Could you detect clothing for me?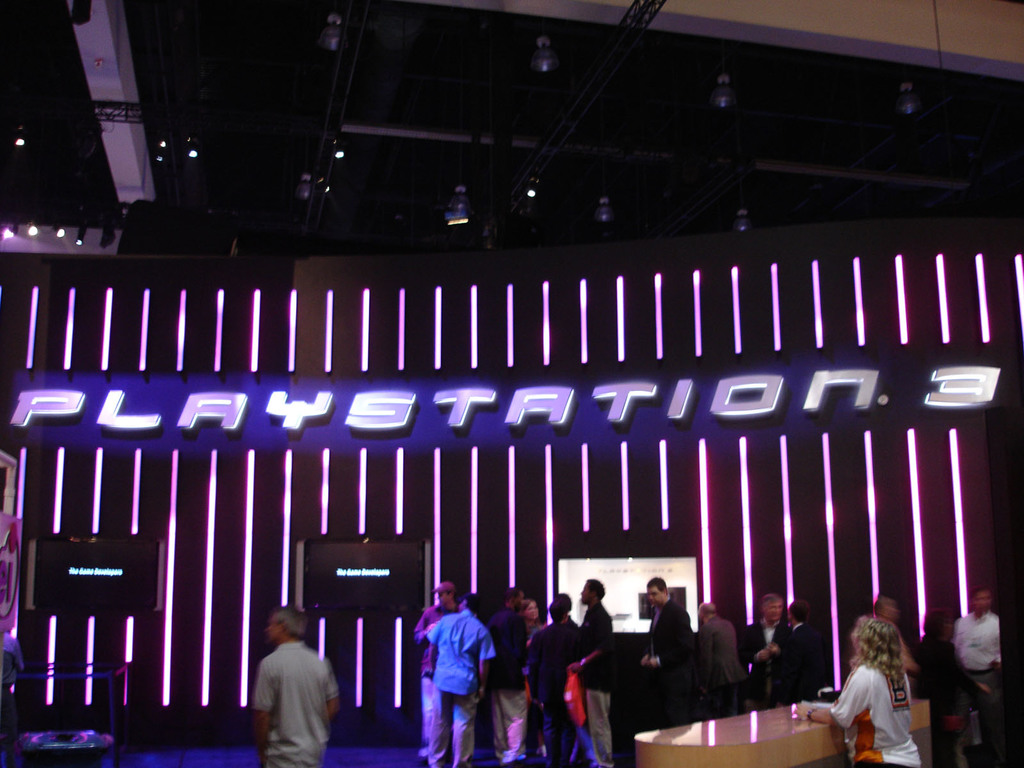
Detection result: box(952, 613, 1007, 758).
